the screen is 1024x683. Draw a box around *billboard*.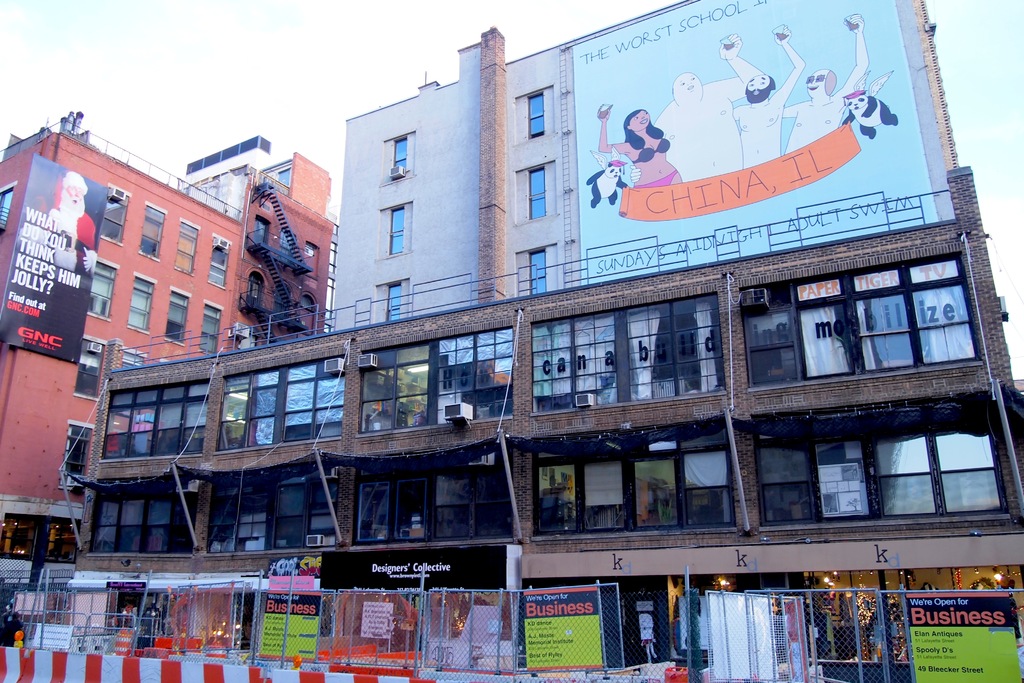
259, 591, 320, 661.
